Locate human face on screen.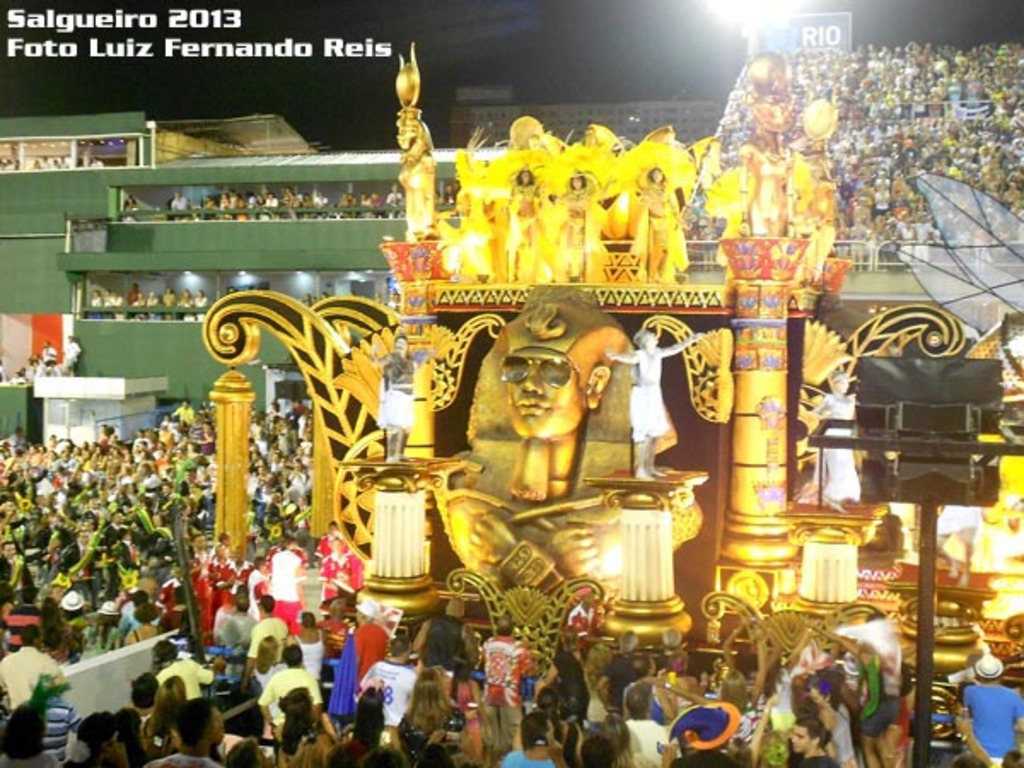
On screen at detection(524, 171, 536, 186).
